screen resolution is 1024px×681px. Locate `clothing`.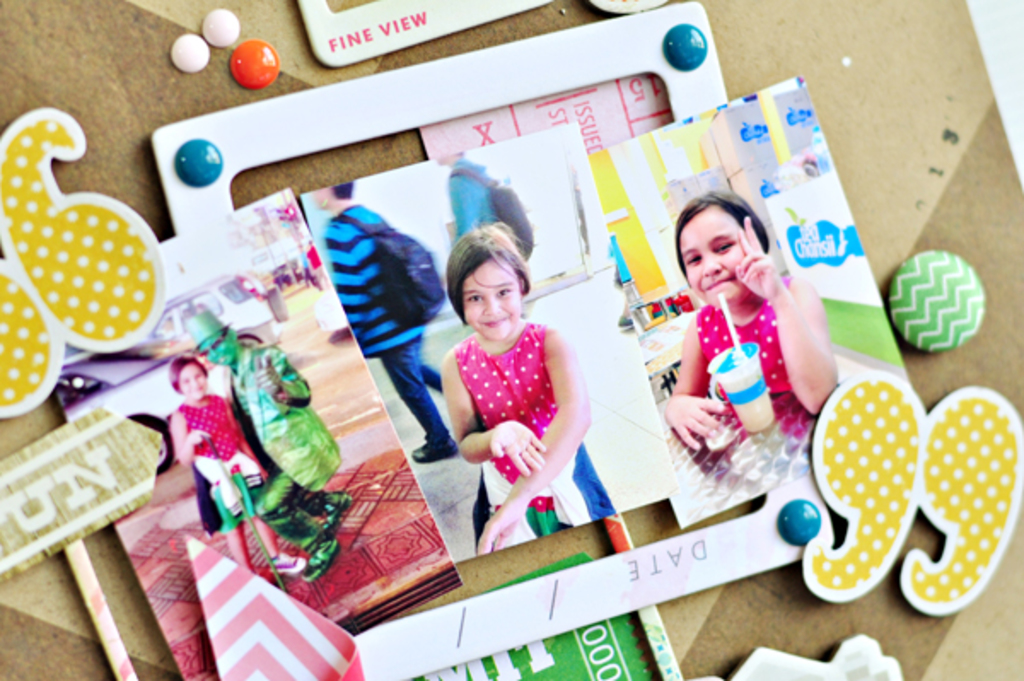
Rect(447, 160, 502, 244).
